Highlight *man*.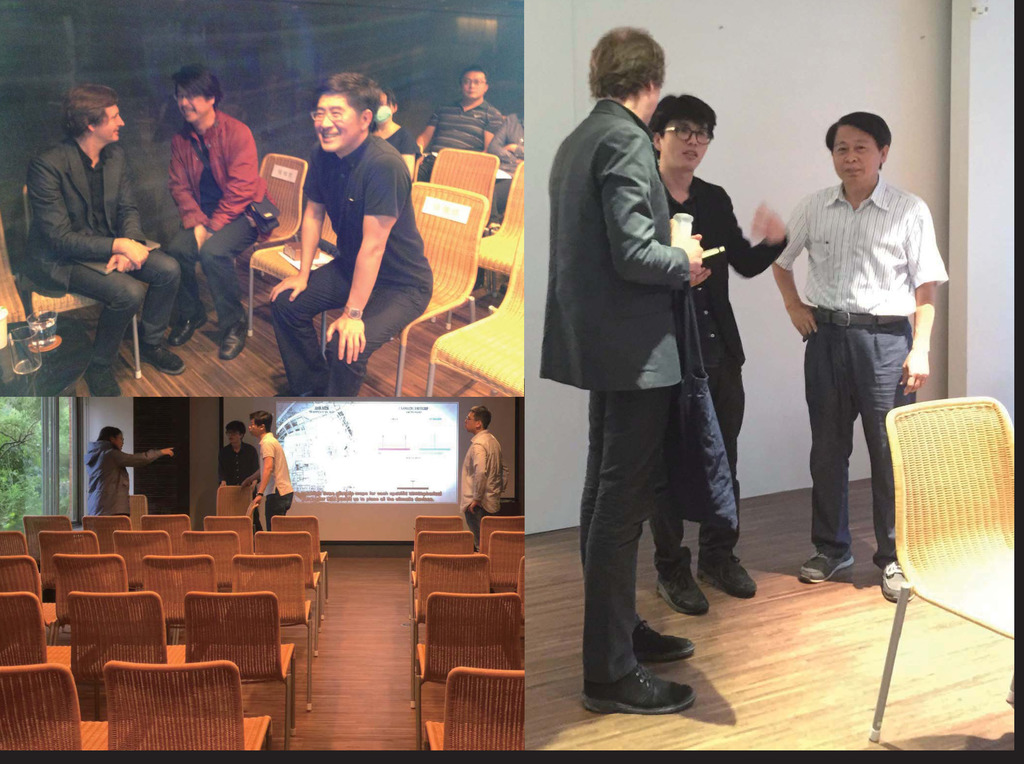
Highlighted region: detection(248, 413, 292, 530).
